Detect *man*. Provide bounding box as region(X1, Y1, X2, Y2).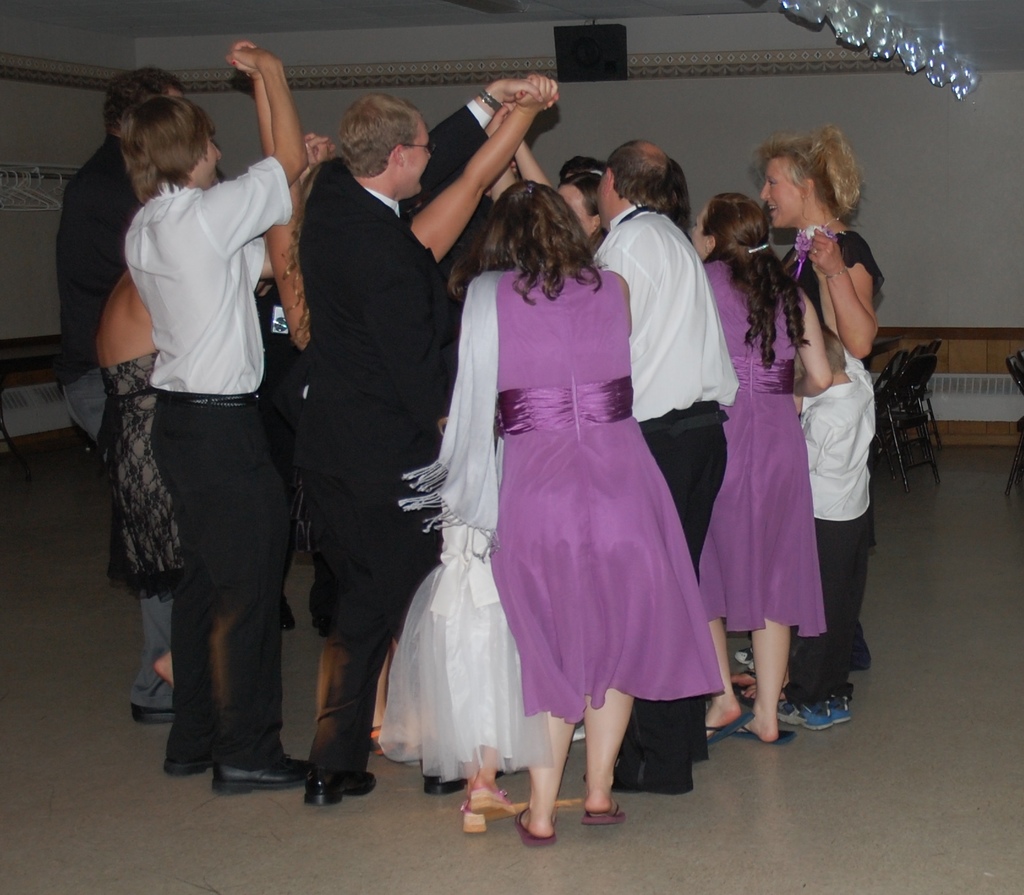
region(585, 141, 742, 800).
